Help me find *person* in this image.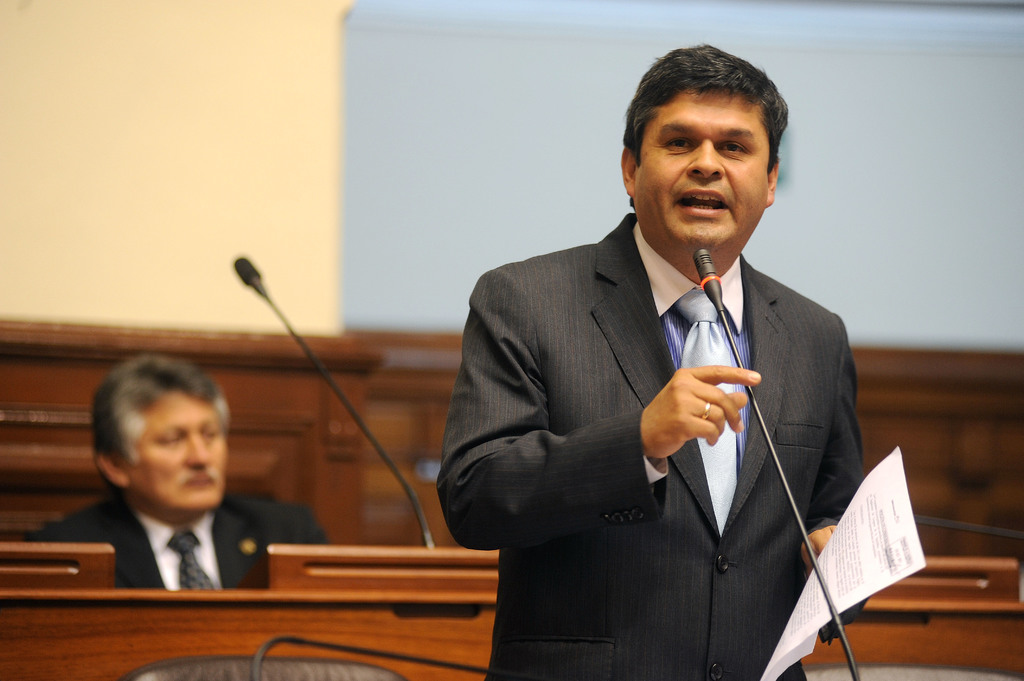
Found it: detection(432, 38, 863, 680).
